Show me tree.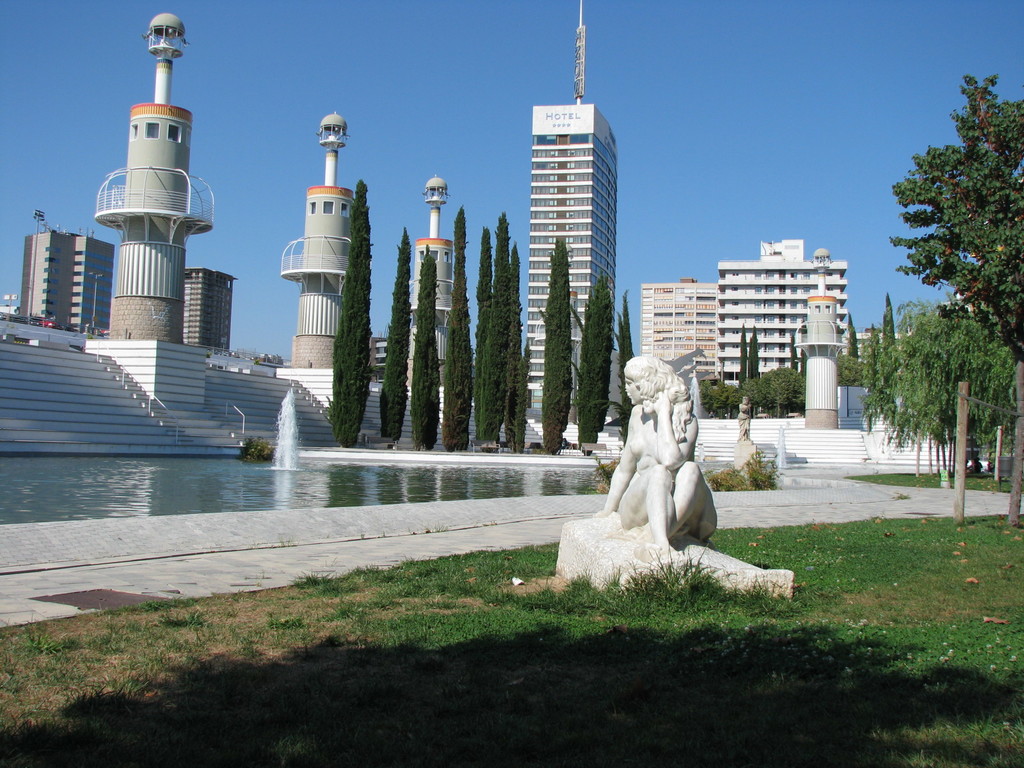
tree is here: bbox=(882, 68, 1023, 529).
